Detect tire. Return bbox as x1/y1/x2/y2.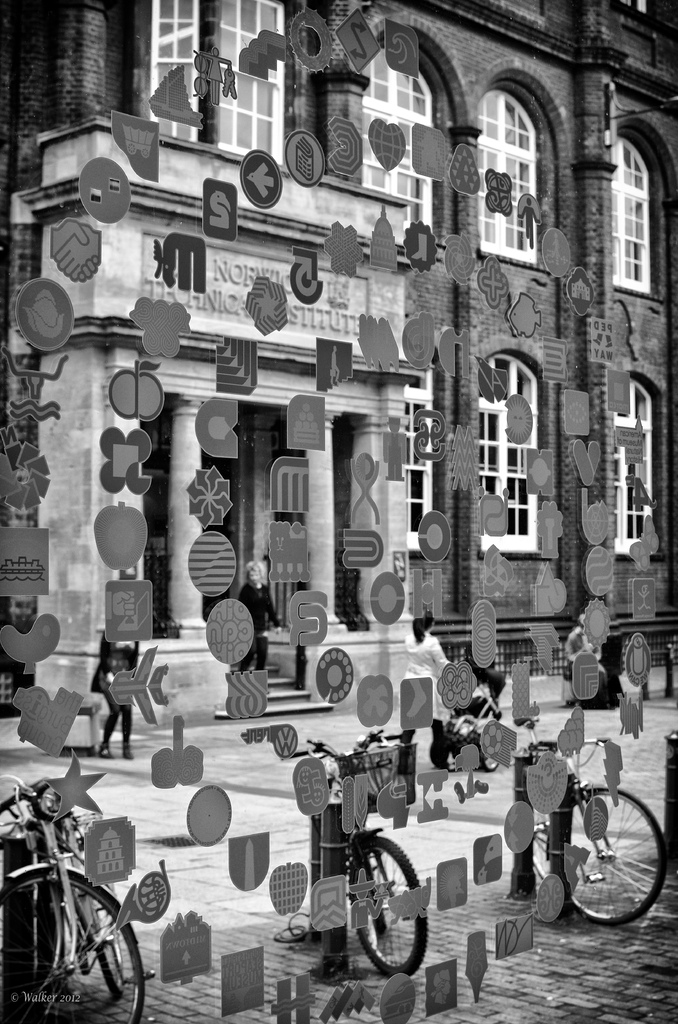
561/788/665/922.
